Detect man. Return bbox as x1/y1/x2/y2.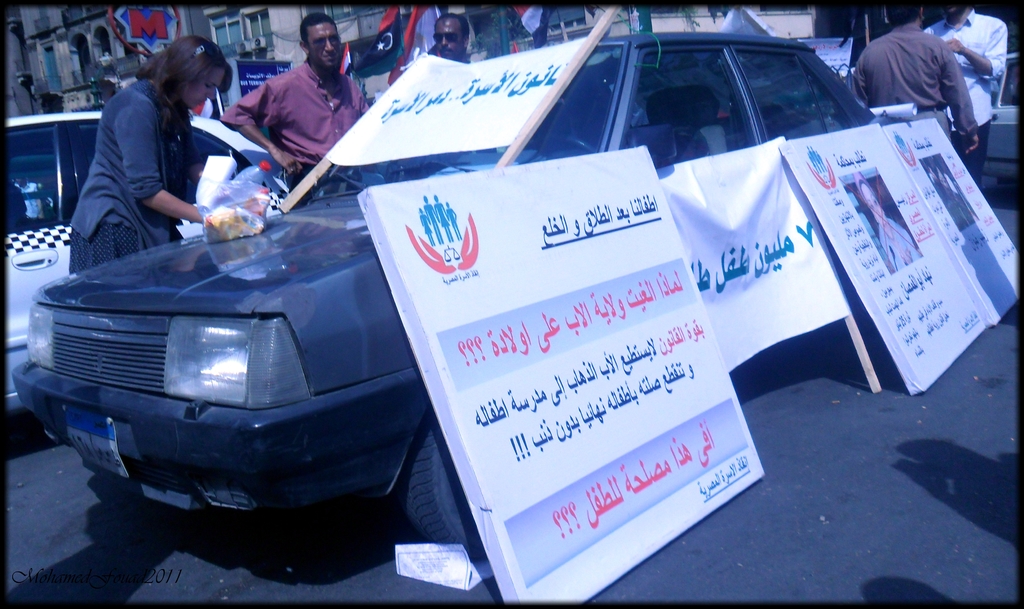
853/0/977/159.
